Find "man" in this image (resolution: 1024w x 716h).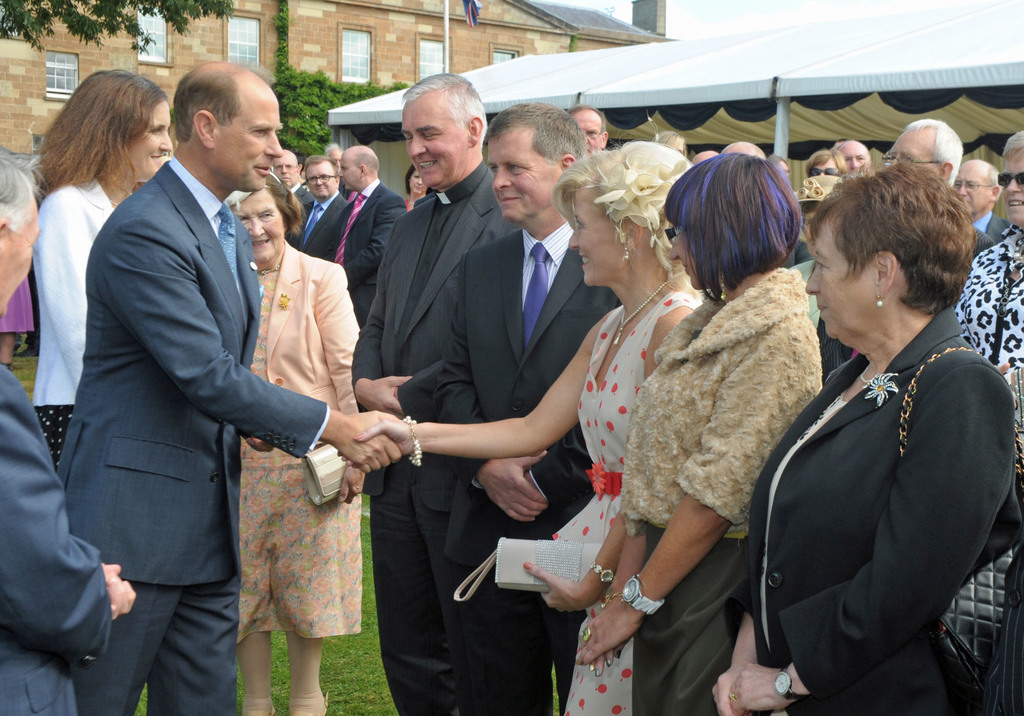
bbox(0, 133, 144, 715).
